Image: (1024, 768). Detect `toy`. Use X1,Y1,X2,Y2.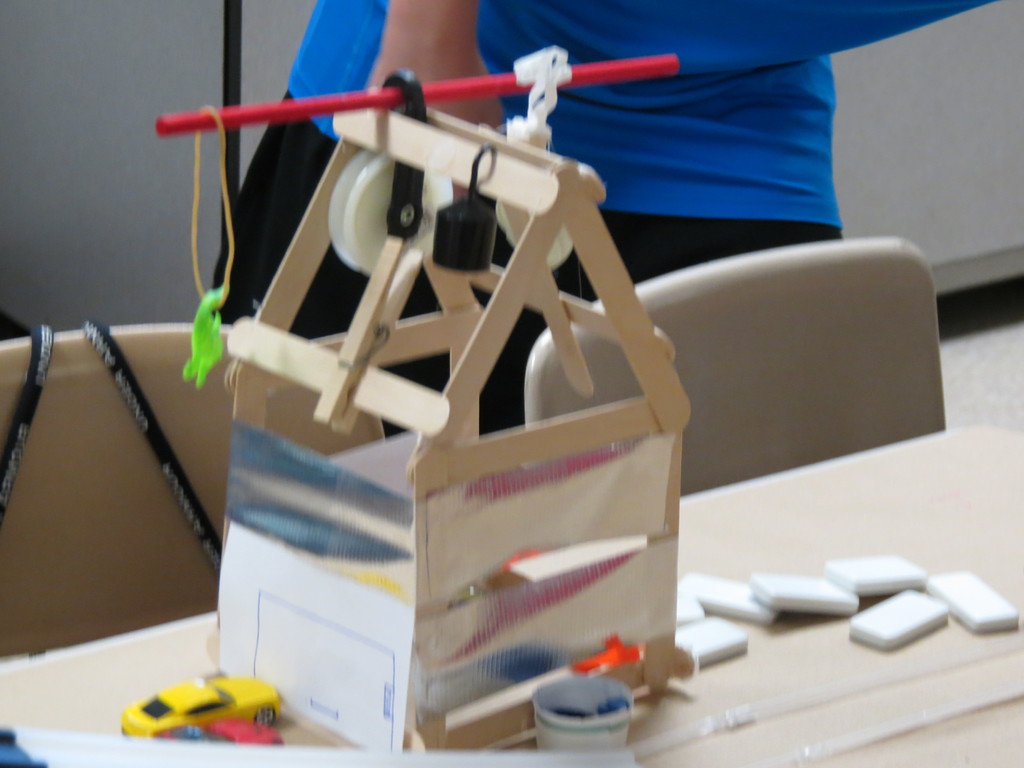
146,2,714,758.
